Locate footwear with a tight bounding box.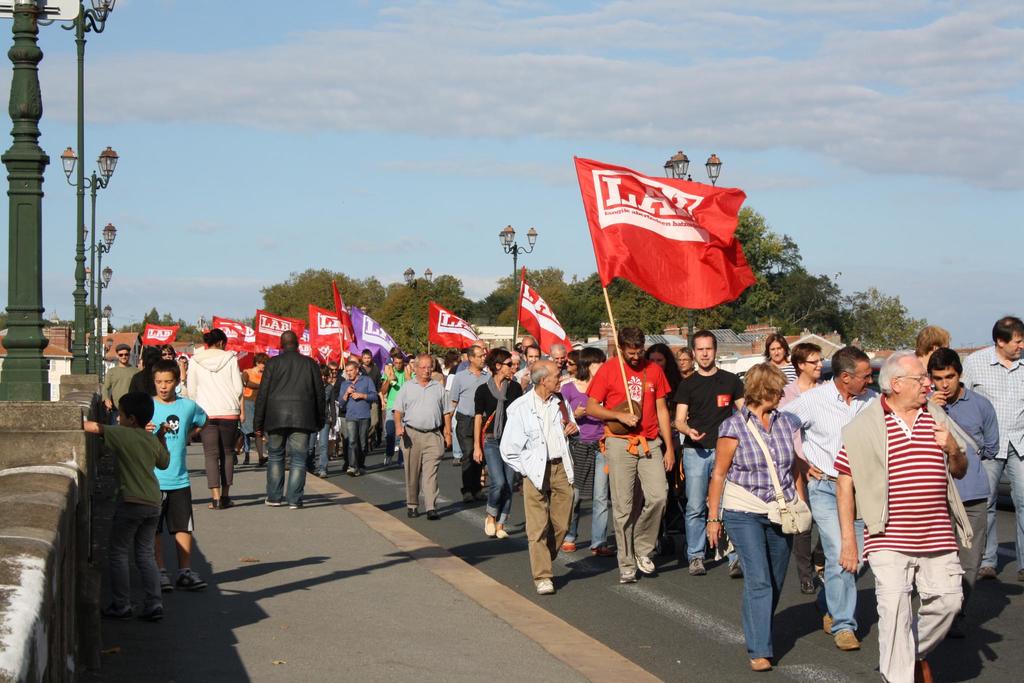
<bbox>223, 495, 234, 509</bbox>.
